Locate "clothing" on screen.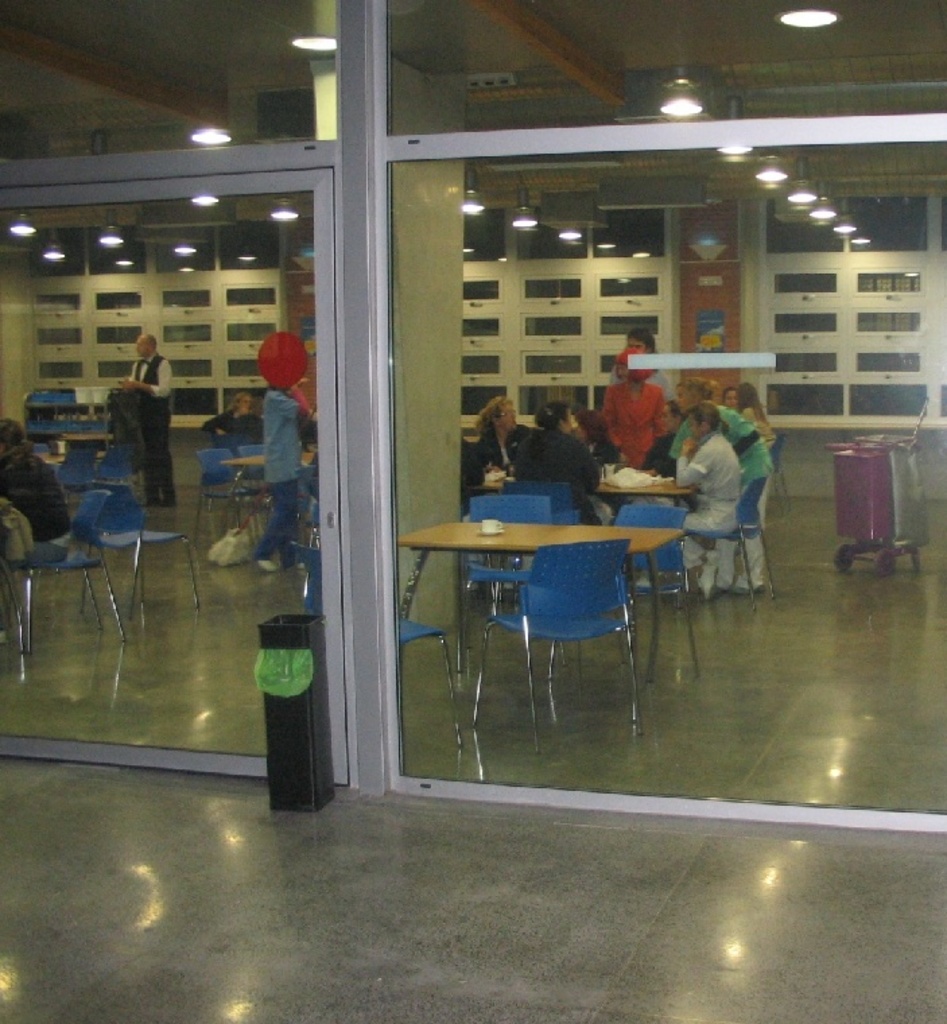
On screen at detection(242, 384, 304, 569).
